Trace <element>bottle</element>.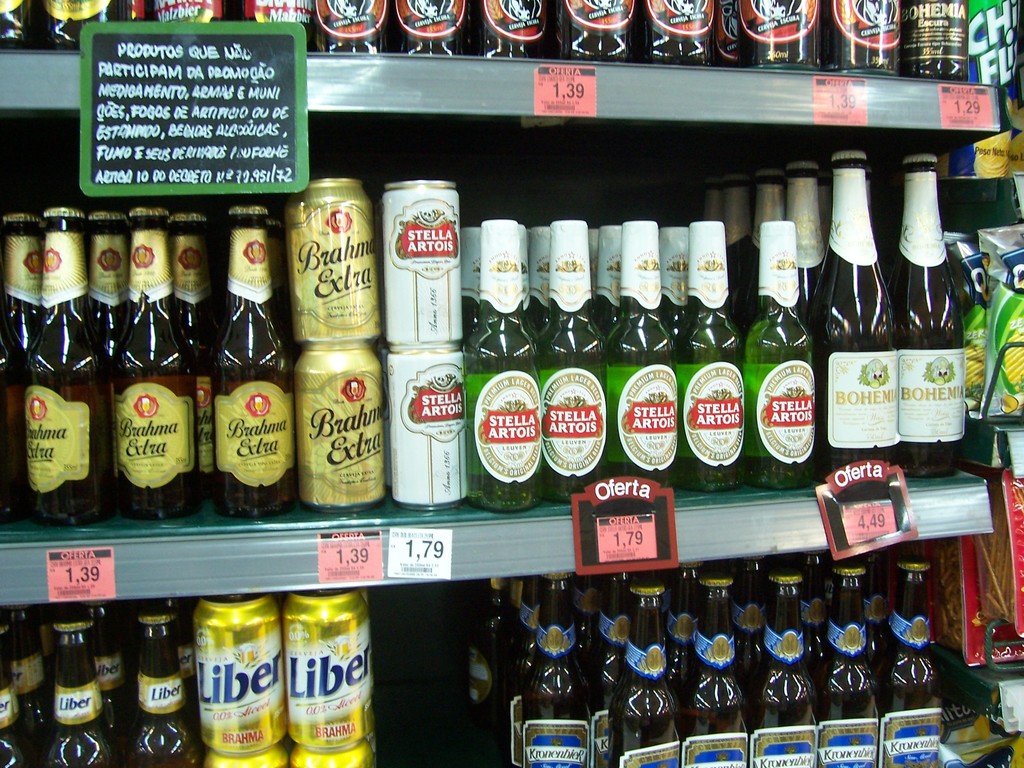
Traced to (86, 608, 125, 739).
